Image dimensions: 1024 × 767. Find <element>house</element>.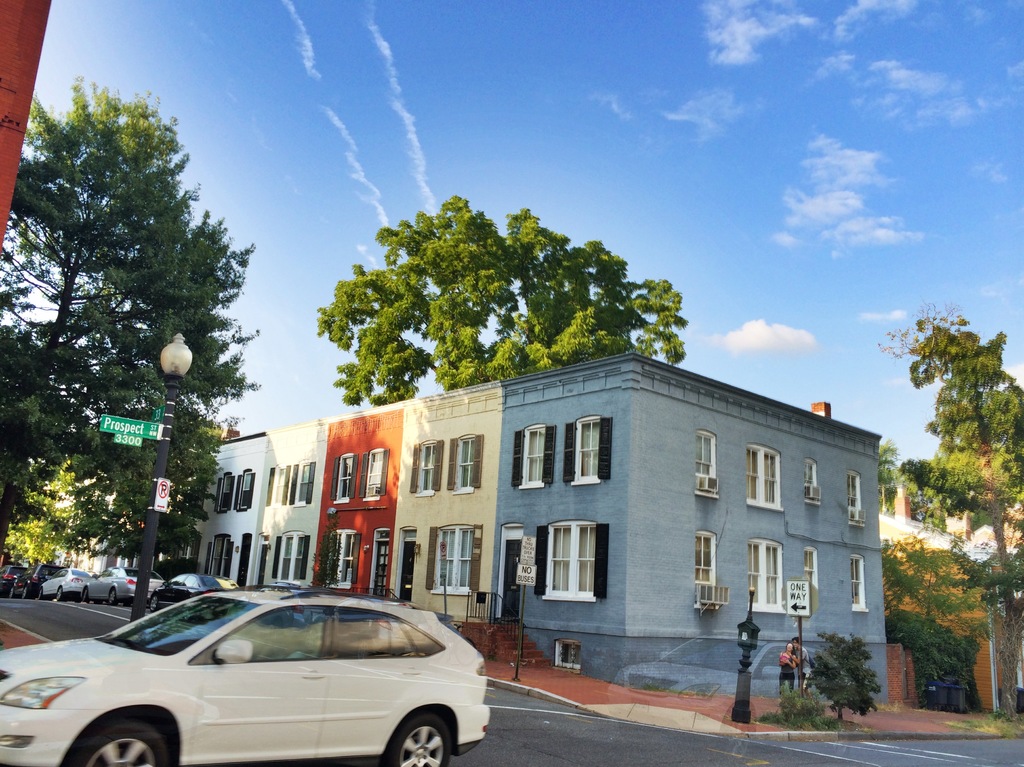
<bbox>189, 437, 259, 600</bbox>.
